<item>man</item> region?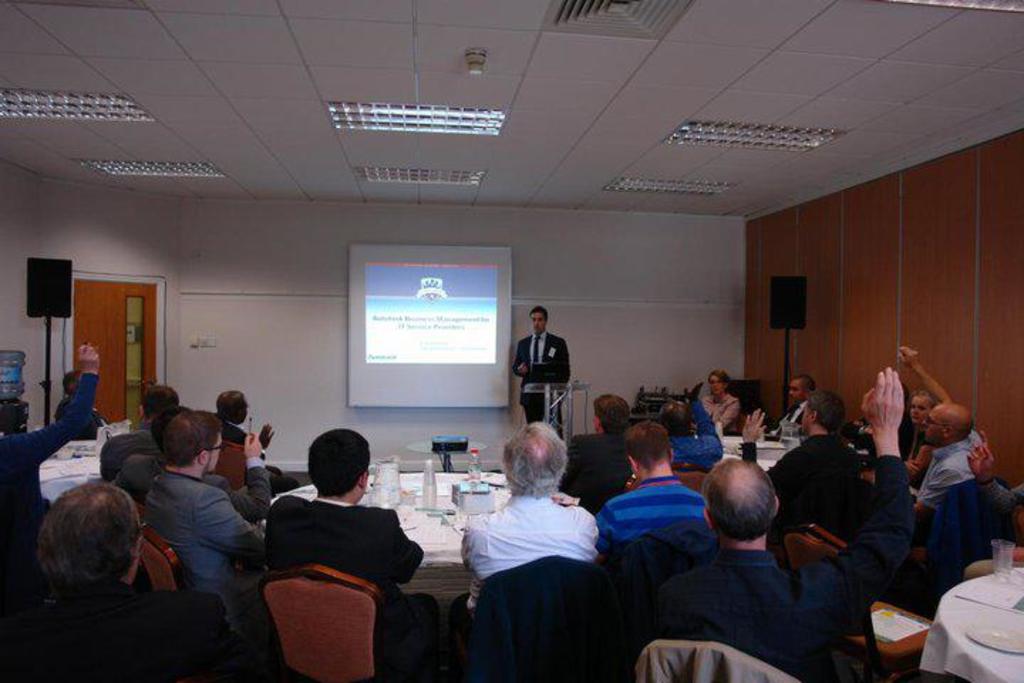
bbox(0, 344, 102, 605)
